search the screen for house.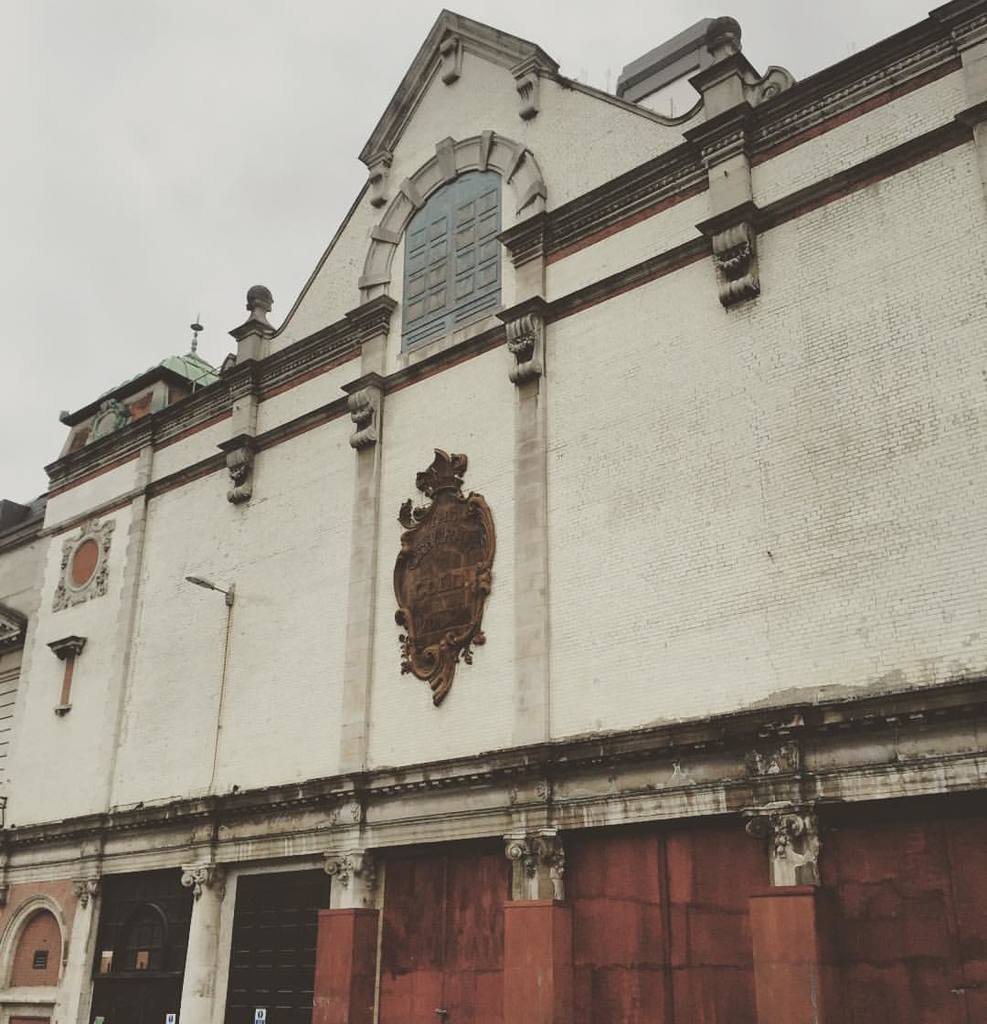
Found at pyautogui.locateOnScreen(16, 6, 986, 970).
